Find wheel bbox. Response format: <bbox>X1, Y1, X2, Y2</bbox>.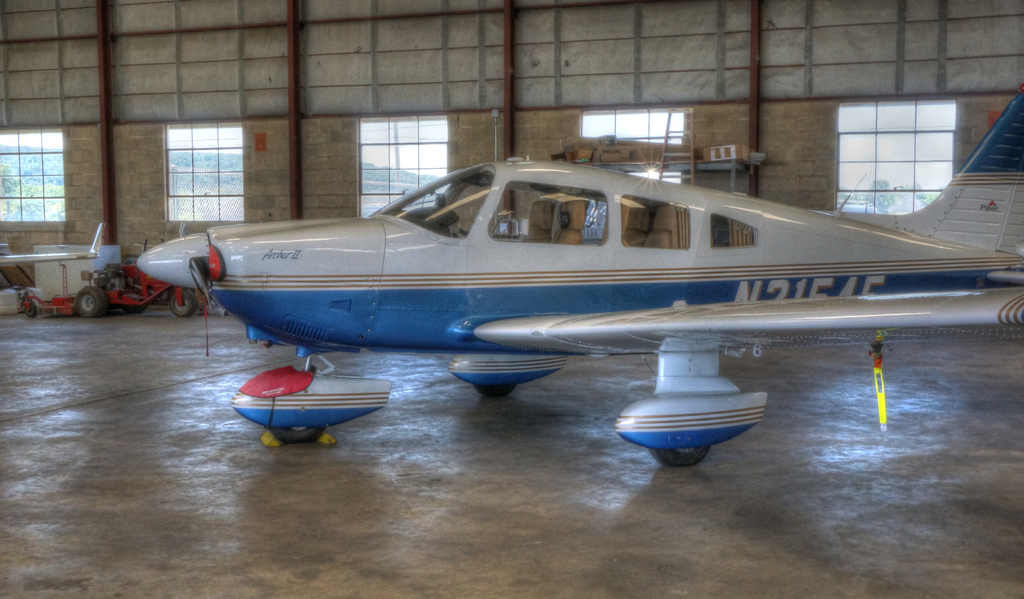
<bbox>479, 385, 518, 397</bbox>.
